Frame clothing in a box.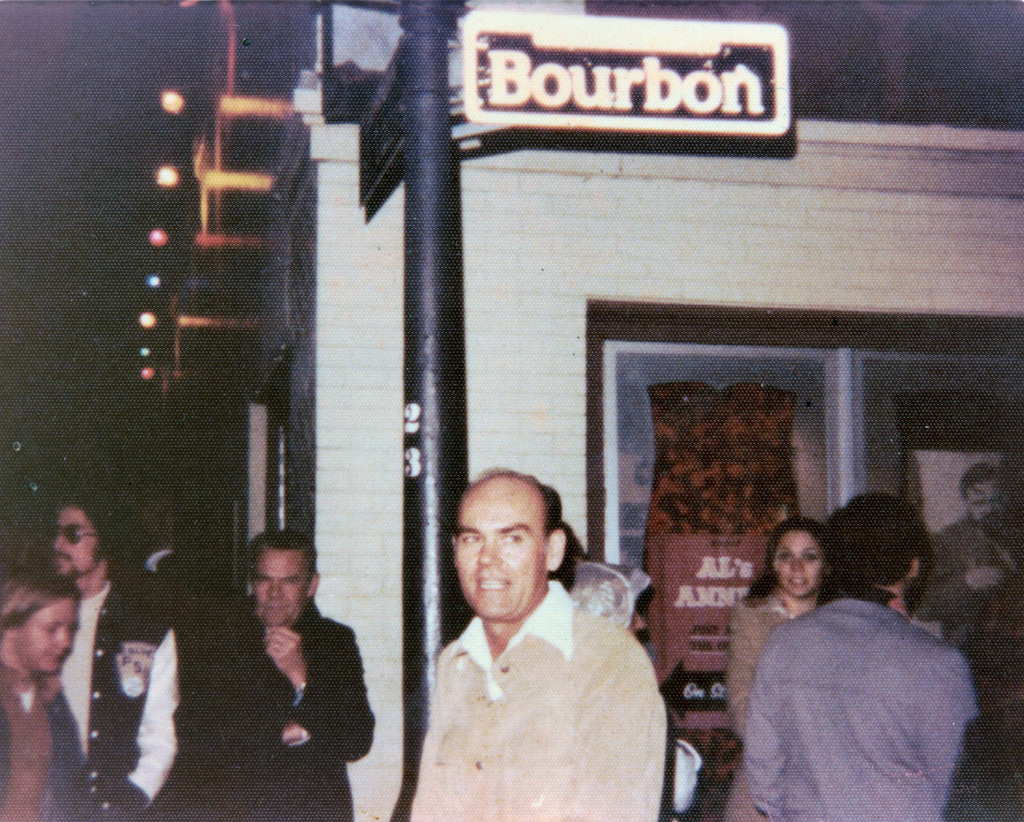
179, 602, 365, 821.
